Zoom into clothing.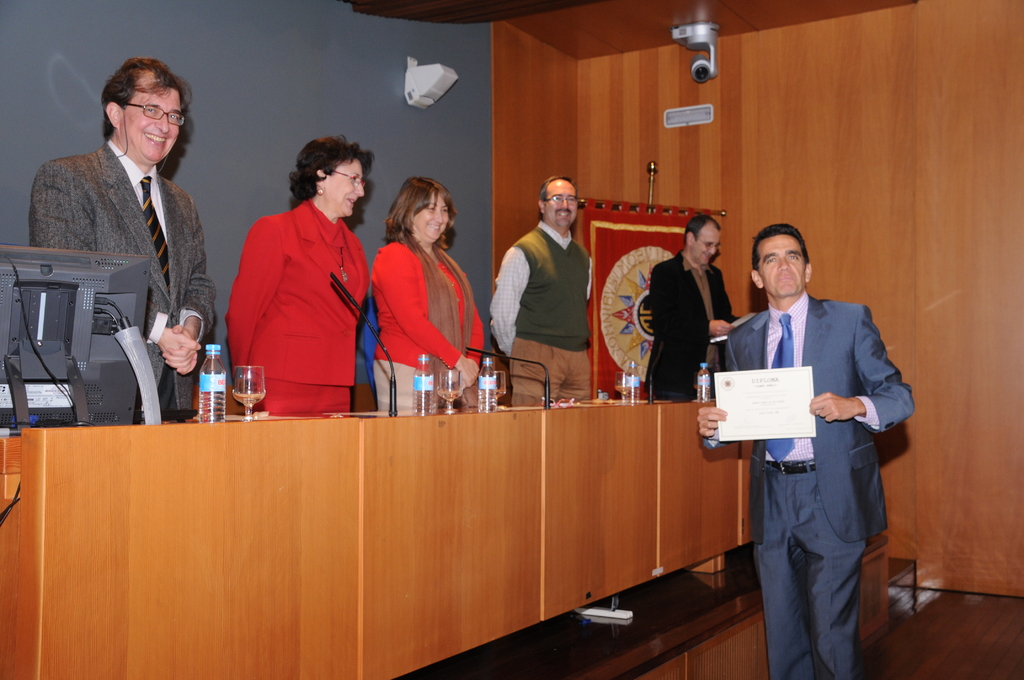
Zoom target: [x1=486, y1=218, x2=593, y2=407].
